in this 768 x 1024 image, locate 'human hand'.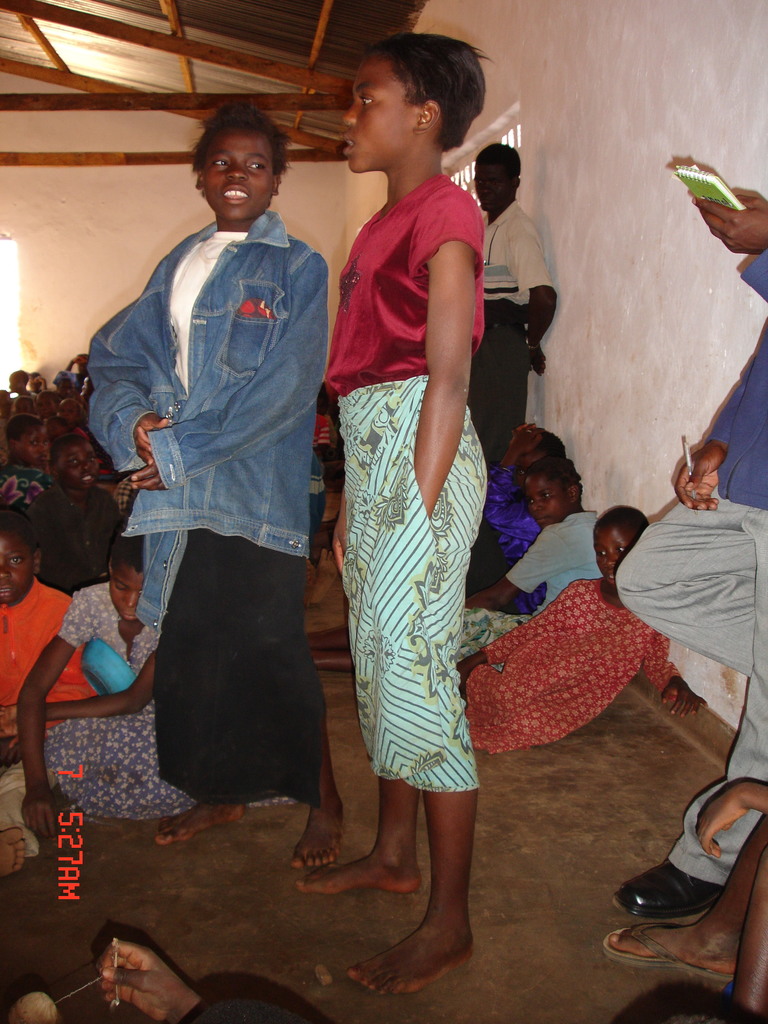
Bounding box: 331,497,347,578.
